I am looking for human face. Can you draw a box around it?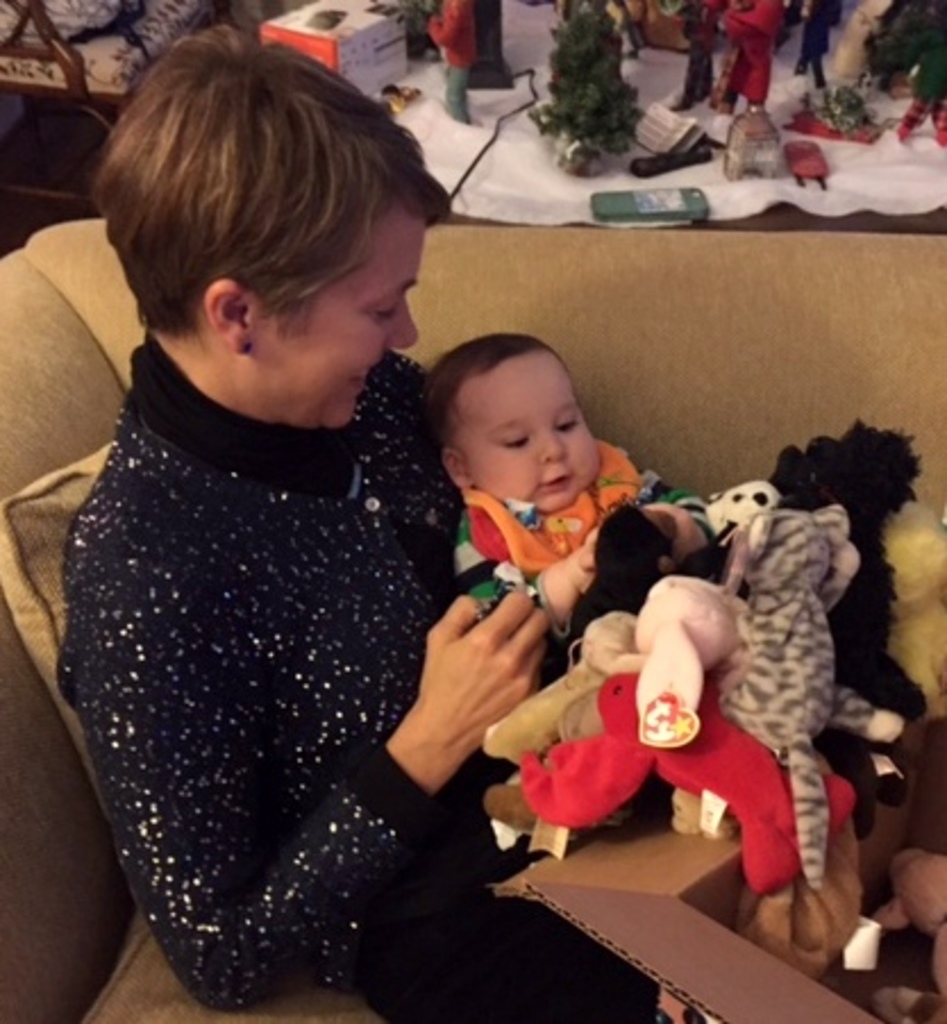
Sure, the bounding box is select_region(250, 191, 425, 427).
